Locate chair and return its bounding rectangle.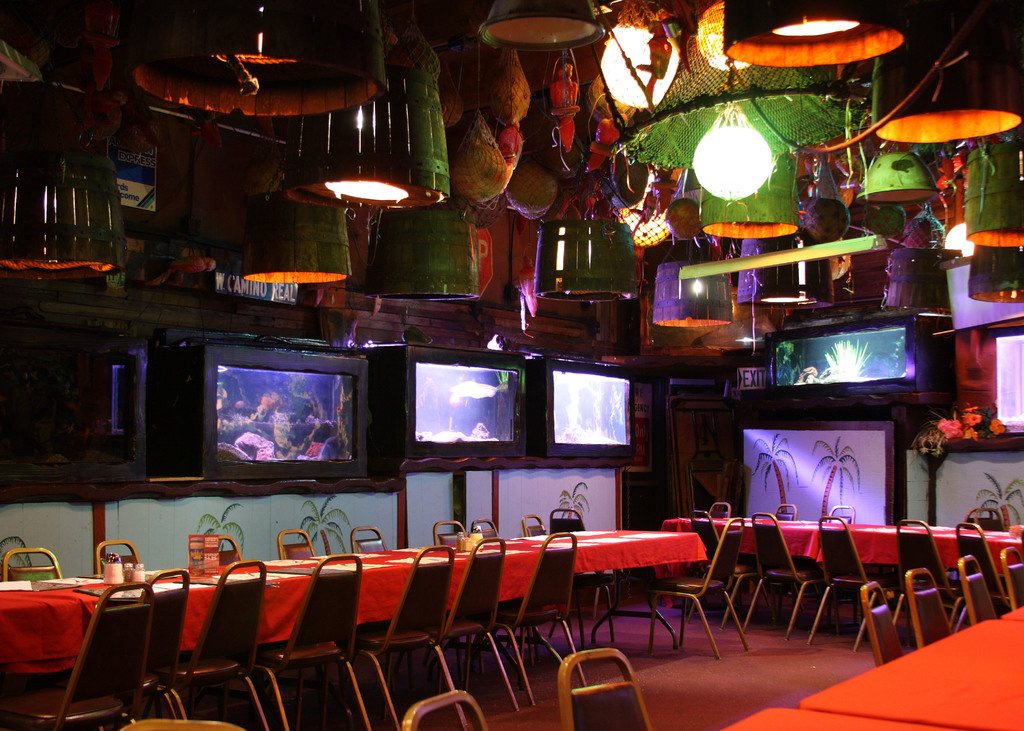
(left=435, top=521, right=467, bottom=547).
